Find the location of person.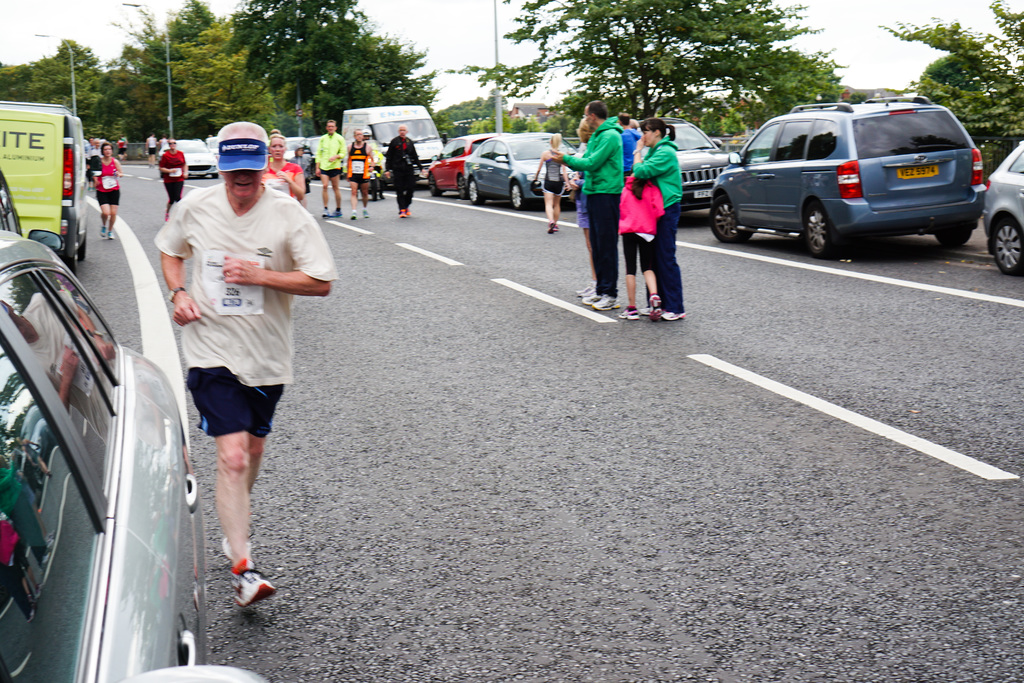
Location: <bbox>312, 119, 346, 220</bbox>.
